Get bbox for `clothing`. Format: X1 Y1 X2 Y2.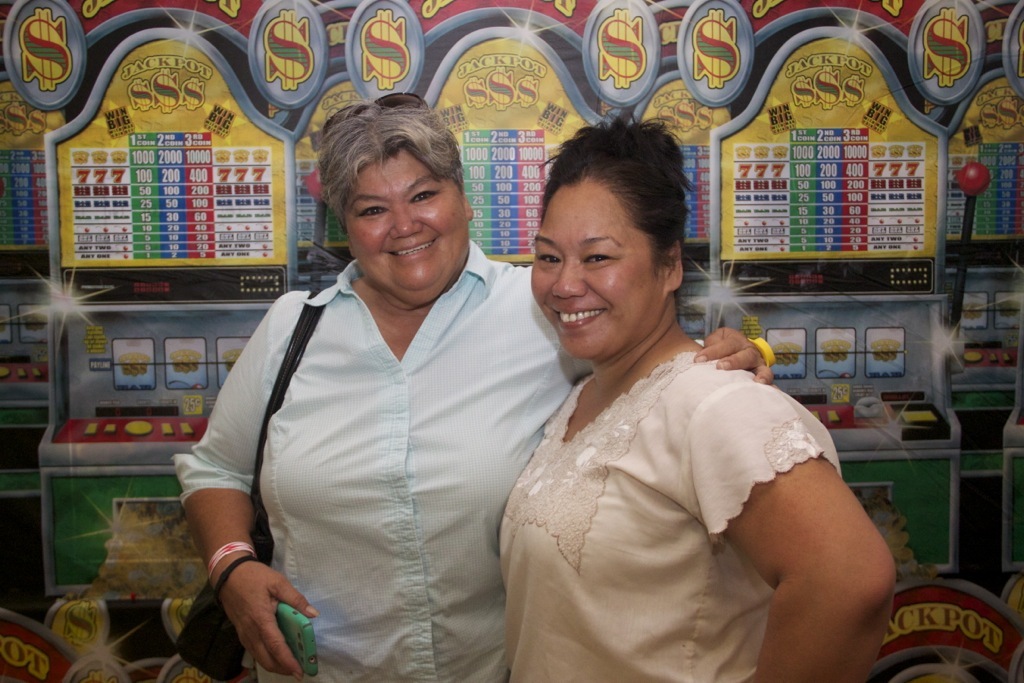
498 336 843 682.
